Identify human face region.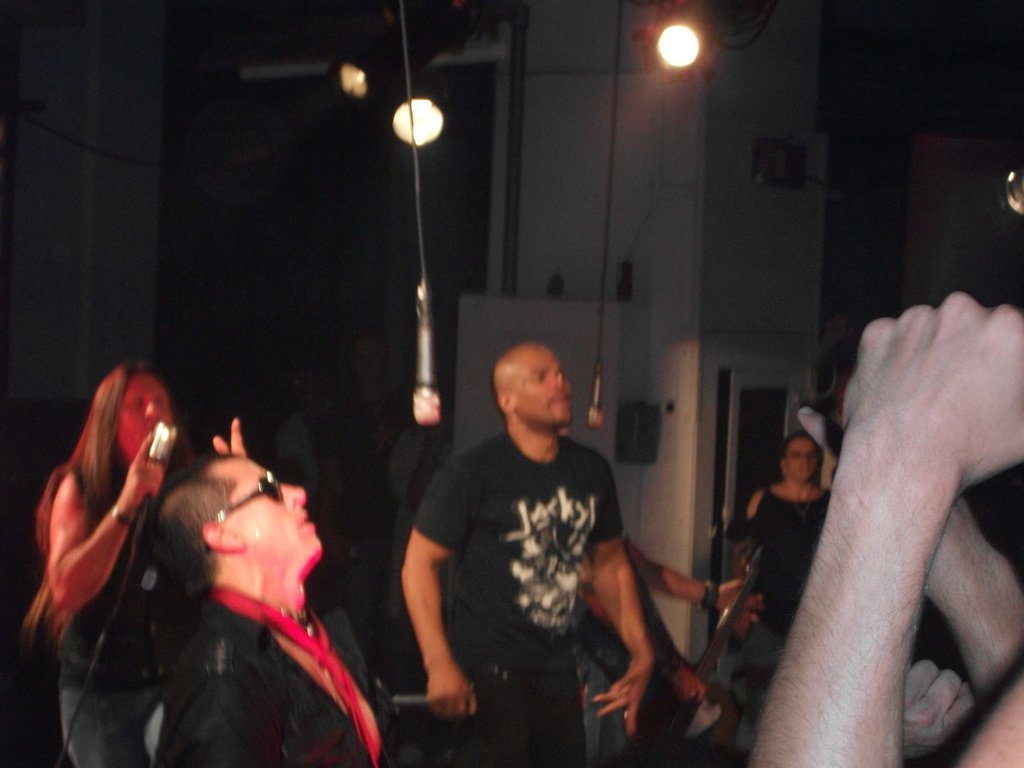
Region: [left=236, top=456, right=324, bottom=562].
